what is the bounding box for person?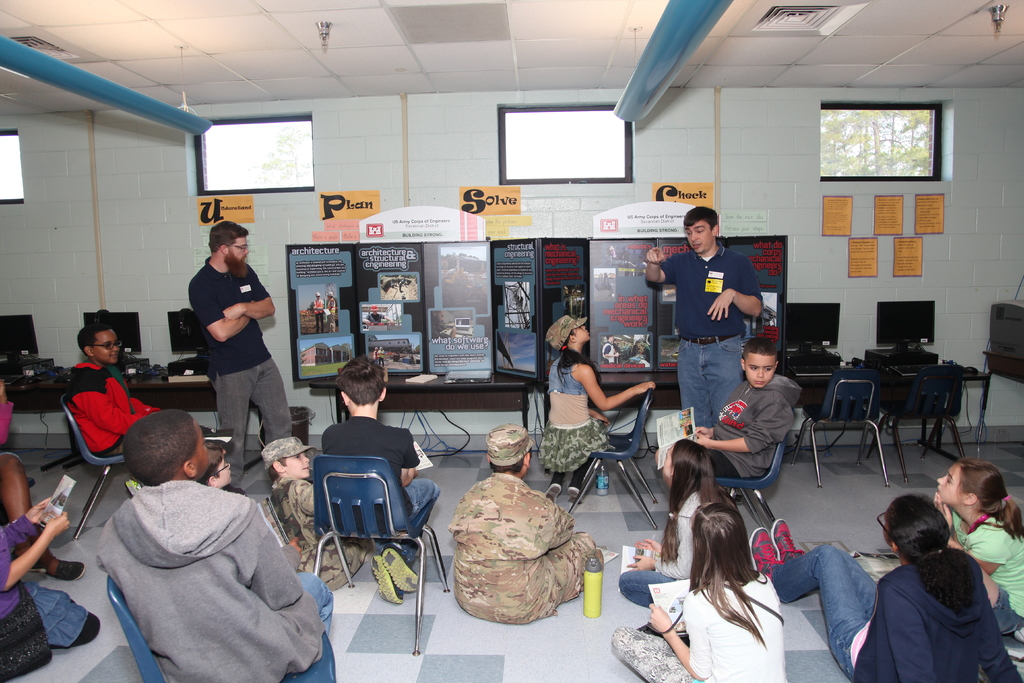
bbox=(60, 324, 158, 457).
